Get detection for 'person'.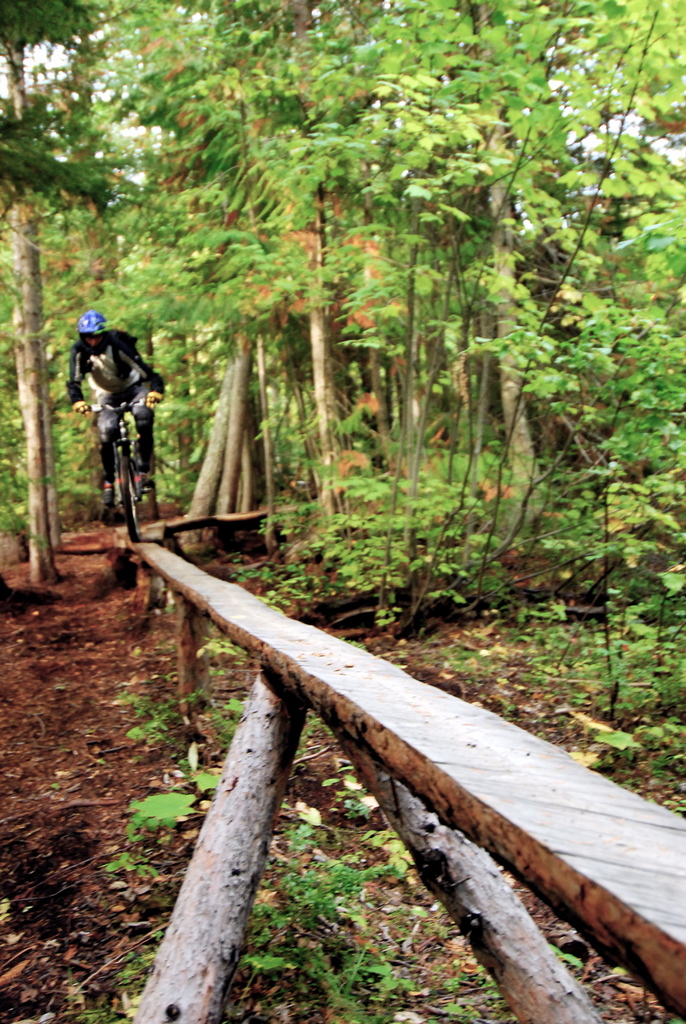
Detection: 76,290,156,546.
